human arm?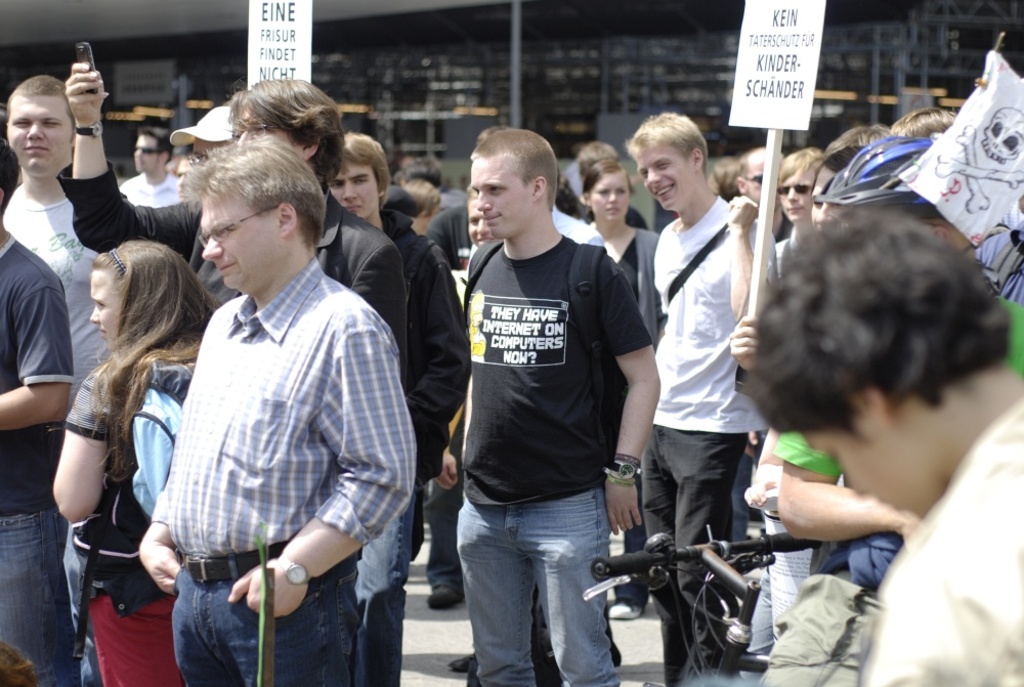
locate(62, 63, 195, 260)
